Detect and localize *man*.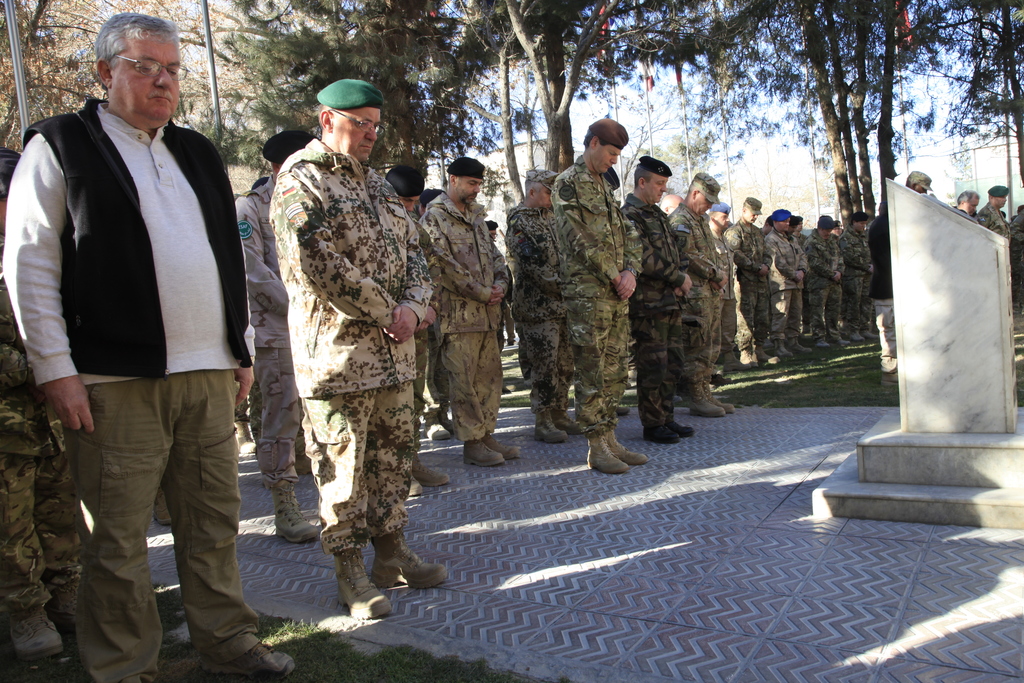
Localized at locate(5, 15, 272, 642).
